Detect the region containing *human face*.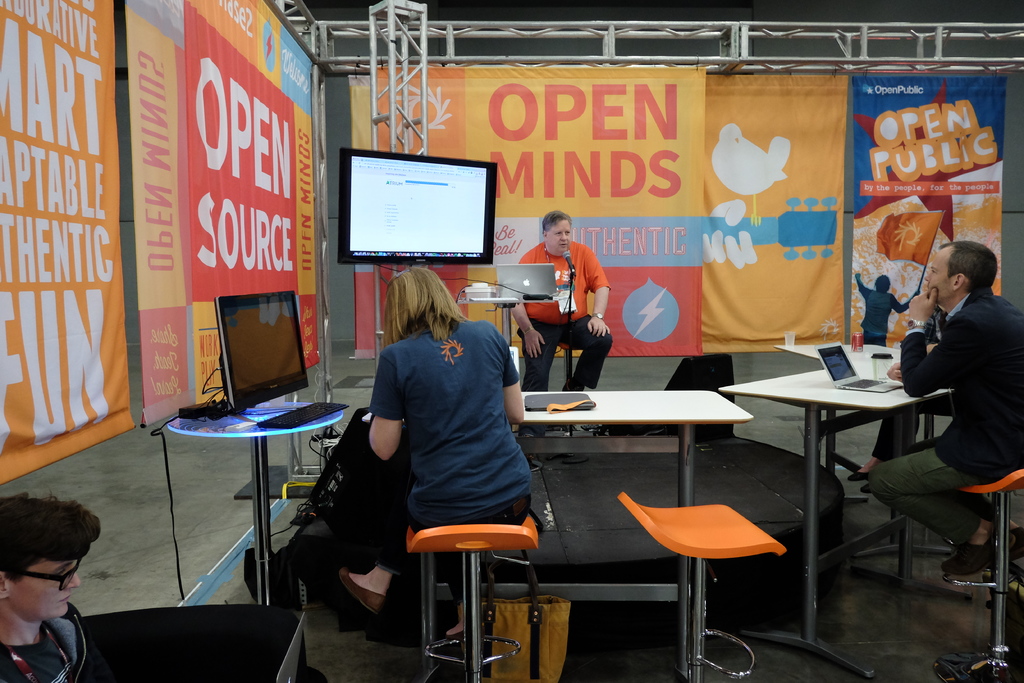
bbox=(10, 562, 83, 620).
